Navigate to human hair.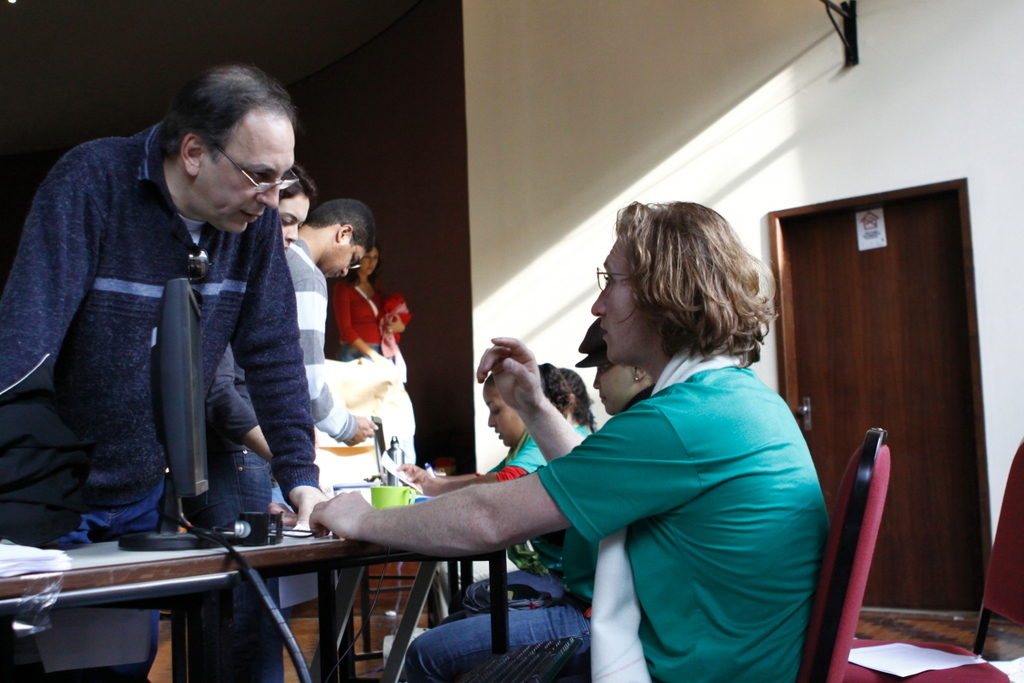
Navigation target: bbox(604, 203, 767, 403).
